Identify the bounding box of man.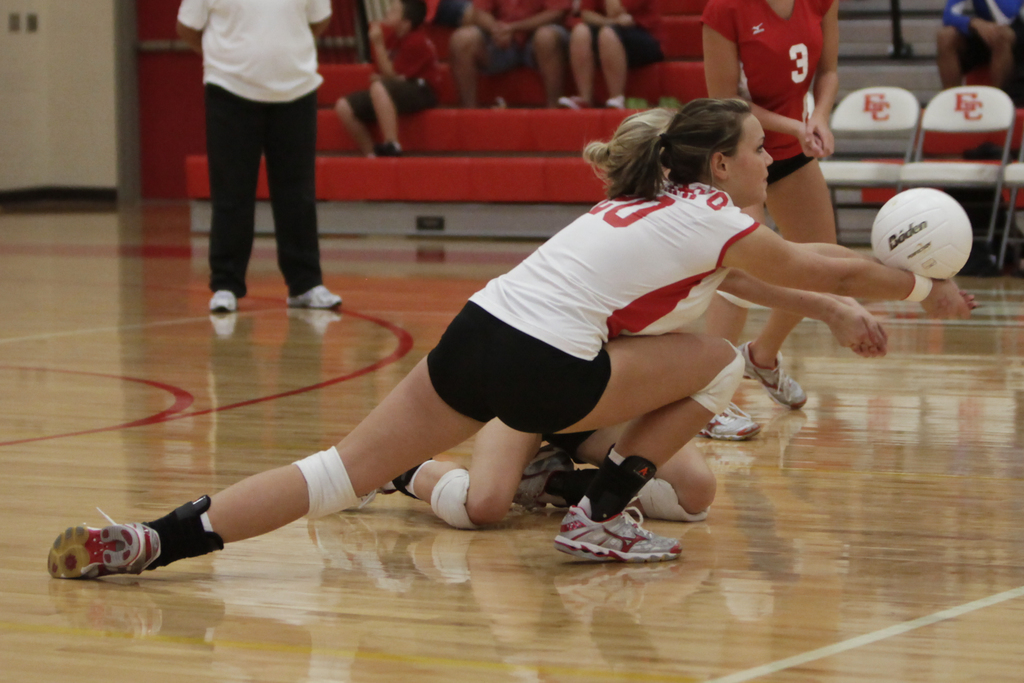
left=179, top=0, right=344, bottom=325.
